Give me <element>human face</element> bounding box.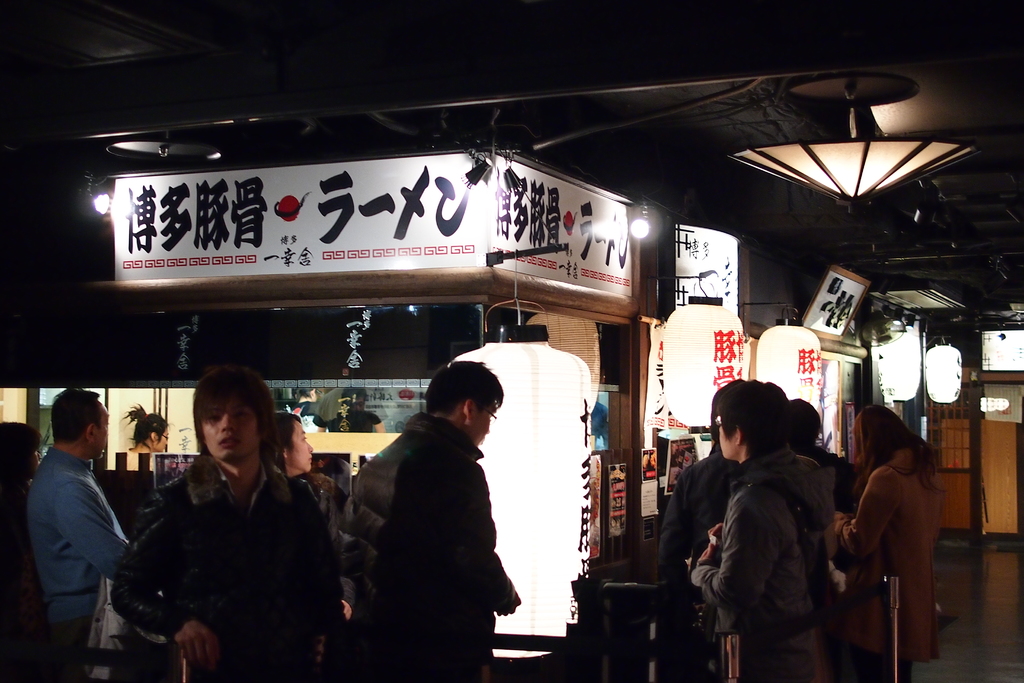
93:402:110:457.
